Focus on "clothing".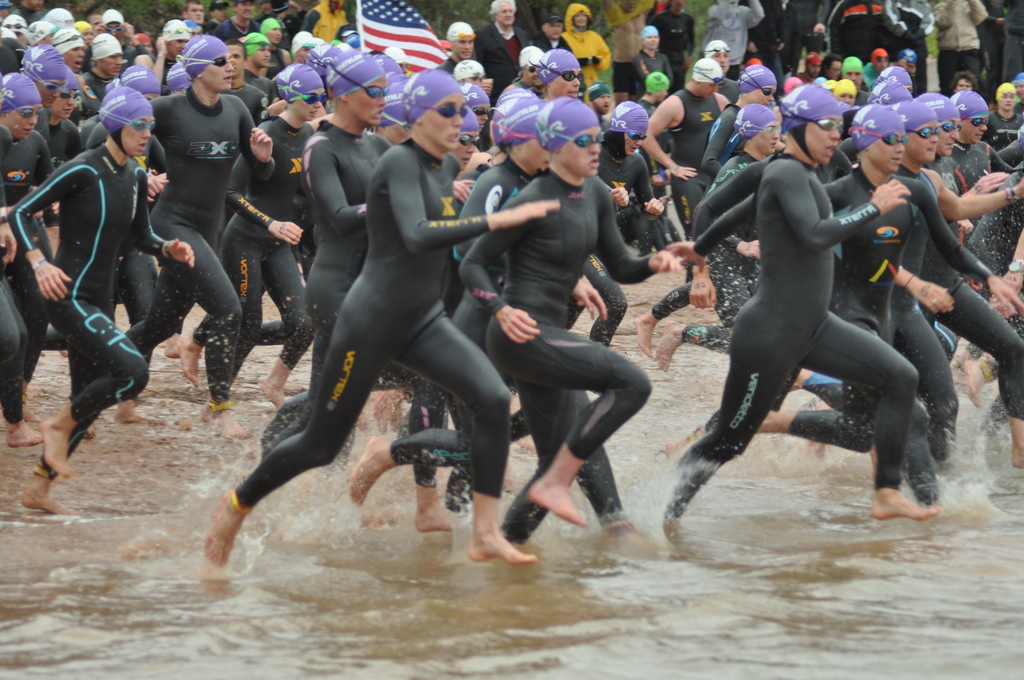
Focused at pyautogui.locateOnScreen(150, 93, 252, 382).
